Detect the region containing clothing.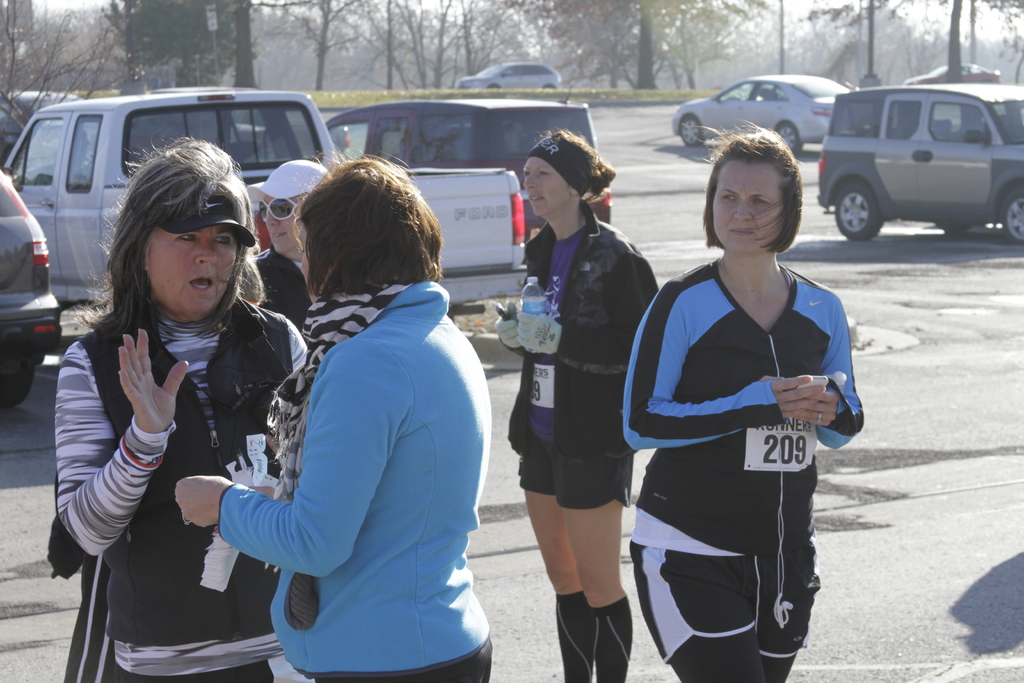
<box>33,293,322,682</box>.
